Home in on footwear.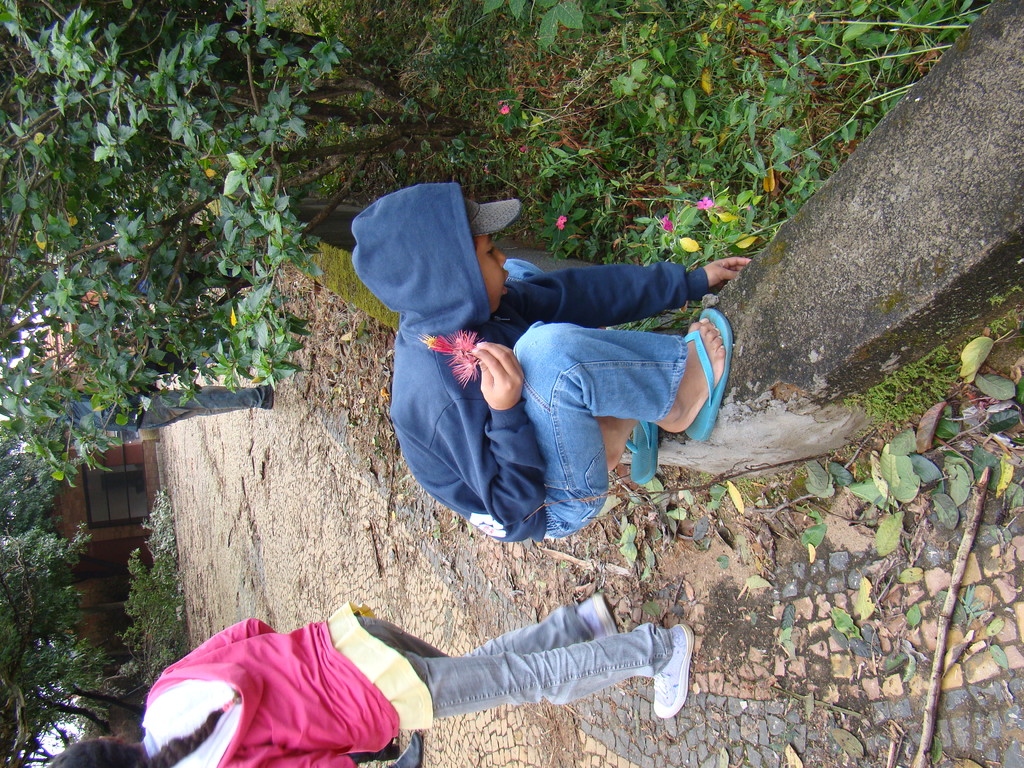
Homed in at [265, 383, 278, 412].
